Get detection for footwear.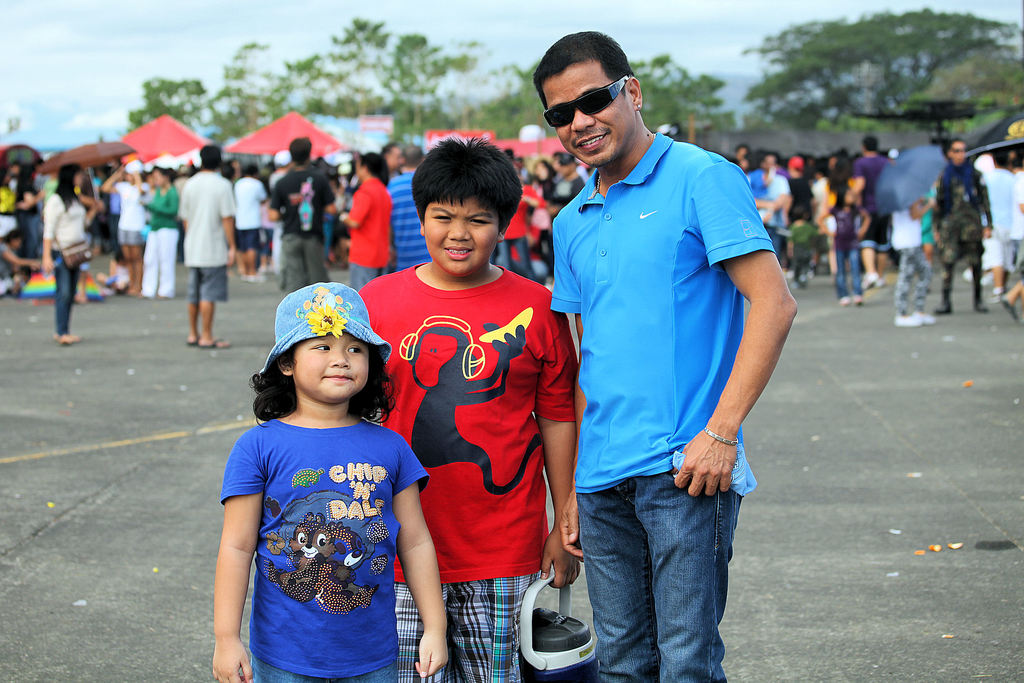
Detection: bbox(49, 334, 83, 345).
